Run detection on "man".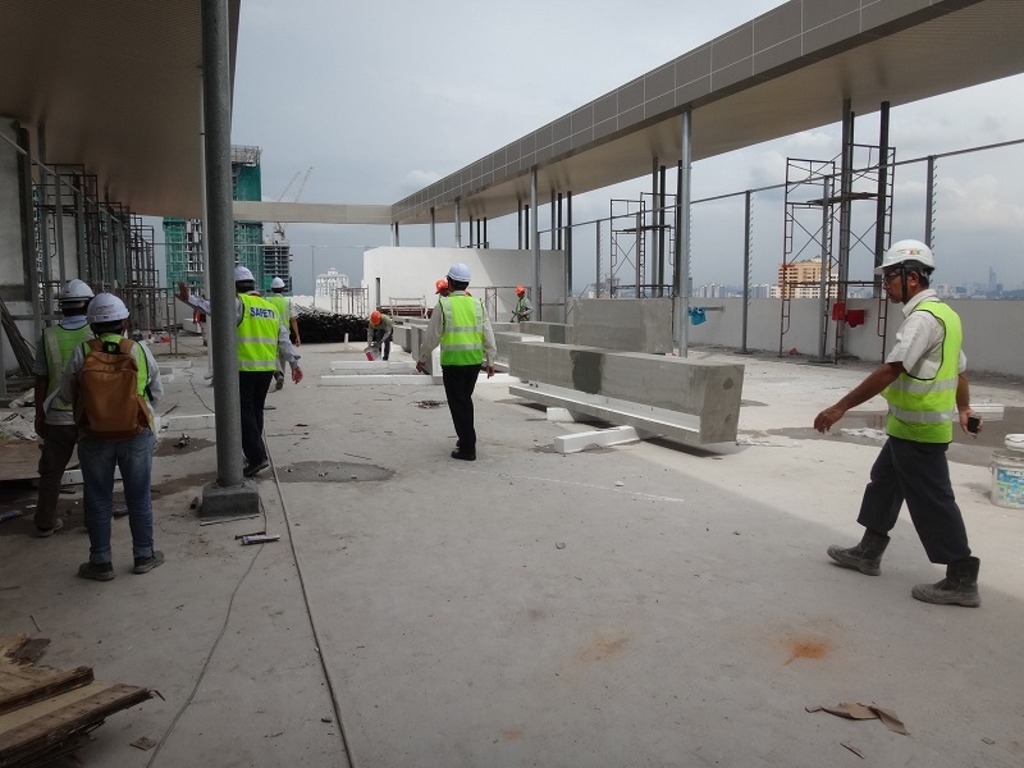
Result: x1=60, y1=293, x2=180, y2=588.
